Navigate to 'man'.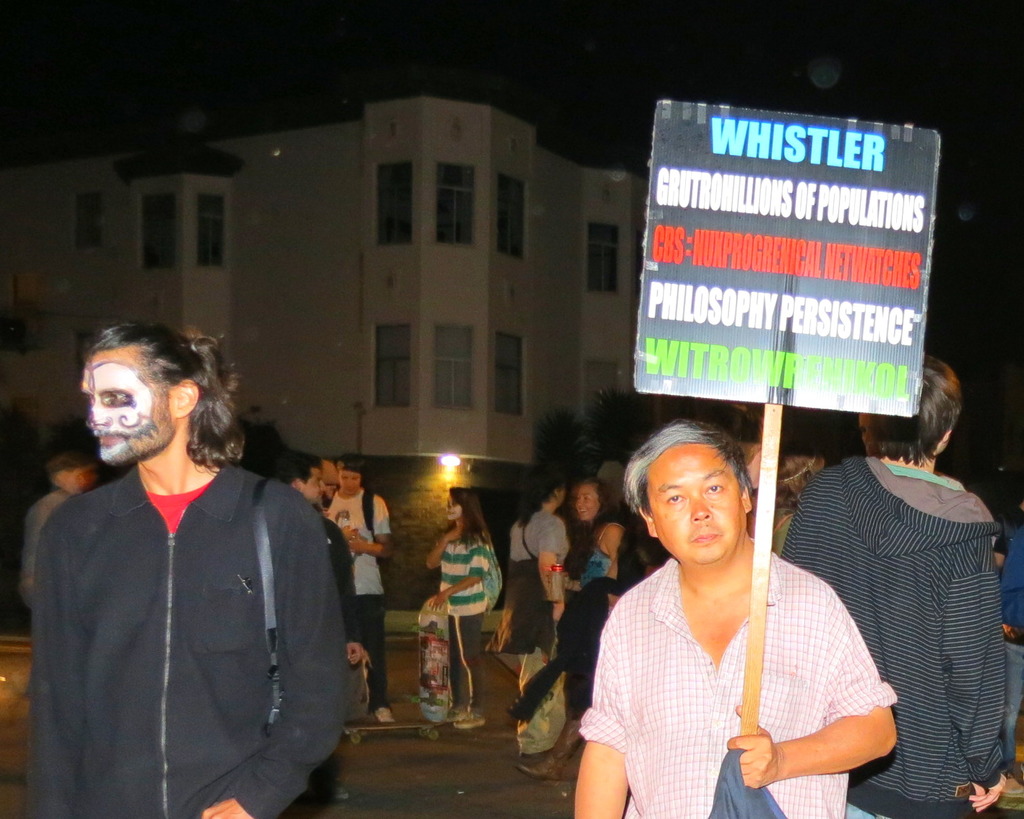
Navigation target: detection(6, 443, 93, 638).
